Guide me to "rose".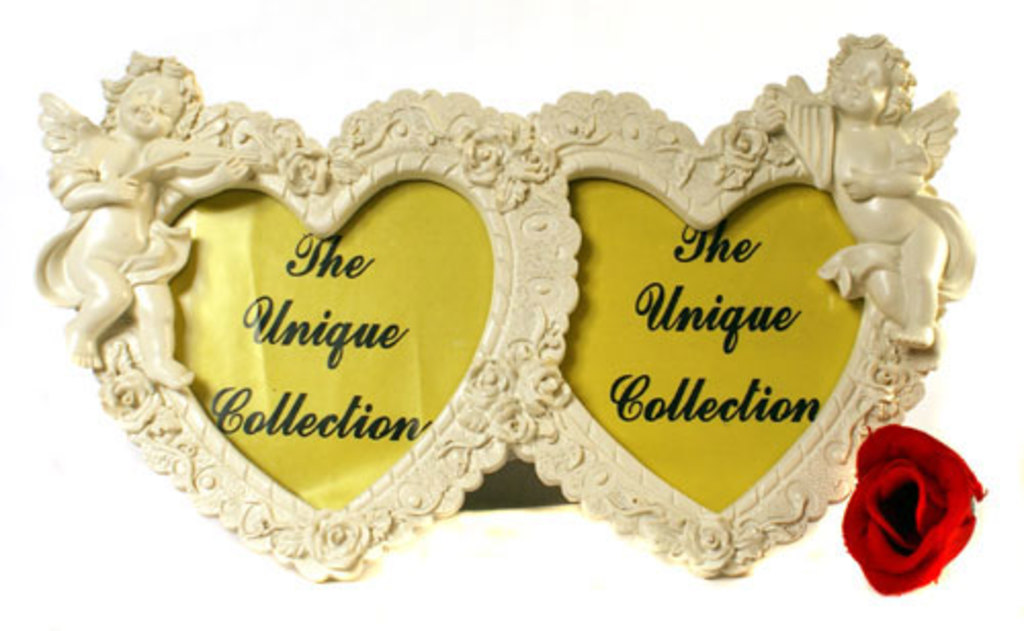
Guidance: box(96, 371, 156, 422).
